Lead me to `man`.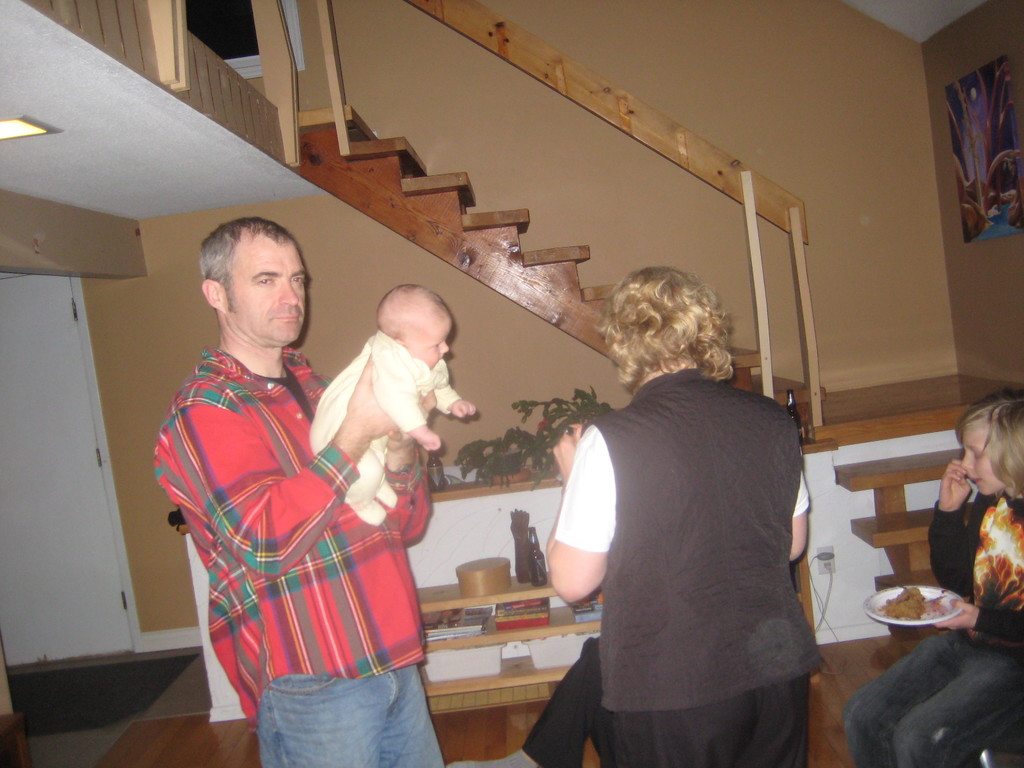
Lead to locate(147, 220, 449, 767).
